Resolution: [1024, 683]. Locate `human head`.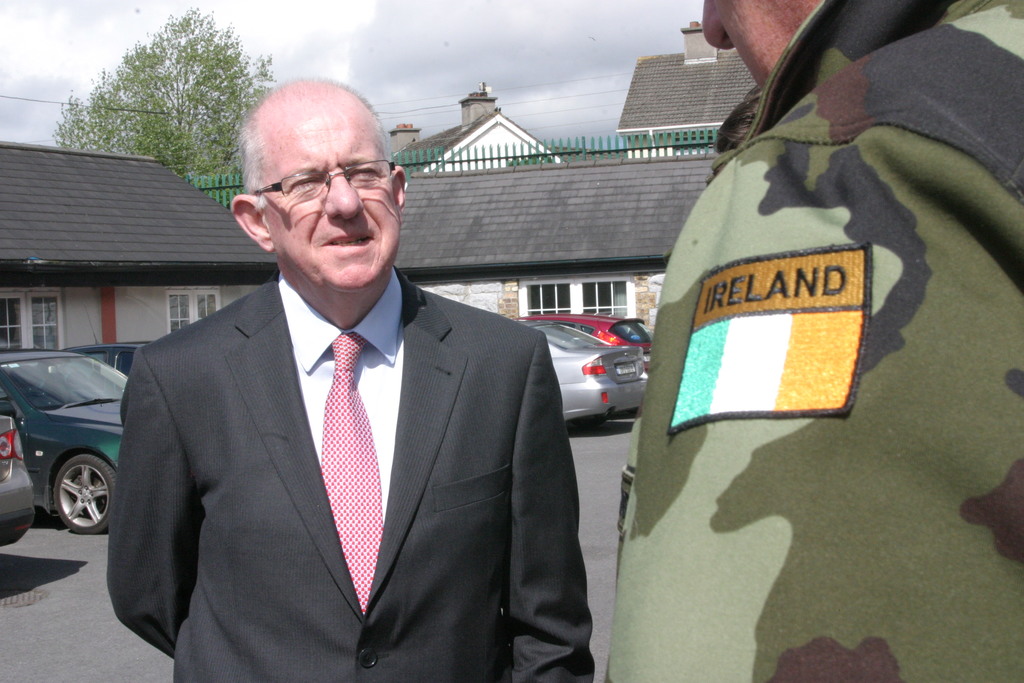
[left=239, top=86, right=401, bottom=273].
